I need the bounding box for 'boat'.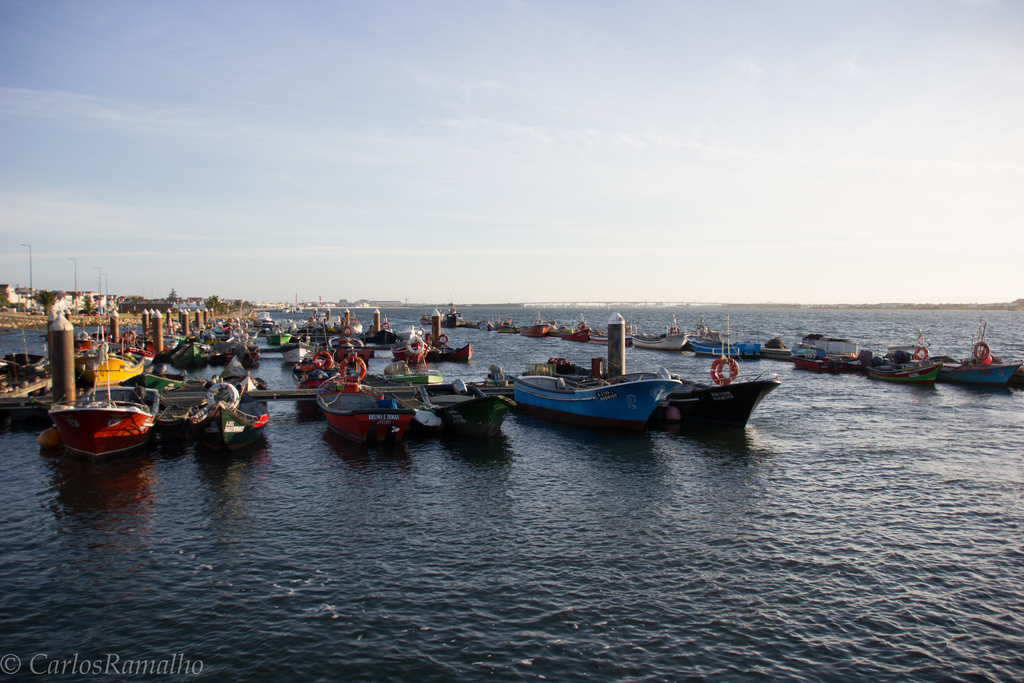
Here it is: box=[520, 311, 557, 337].
